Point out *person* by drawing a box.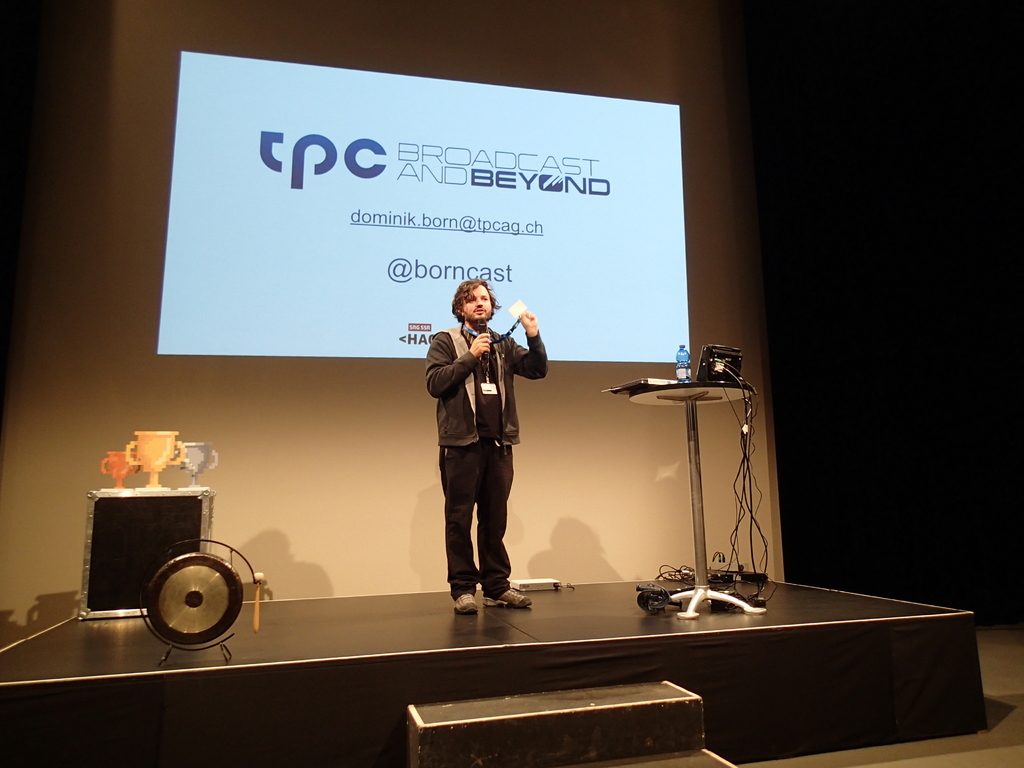
box=[419, 269, 521, 623].
